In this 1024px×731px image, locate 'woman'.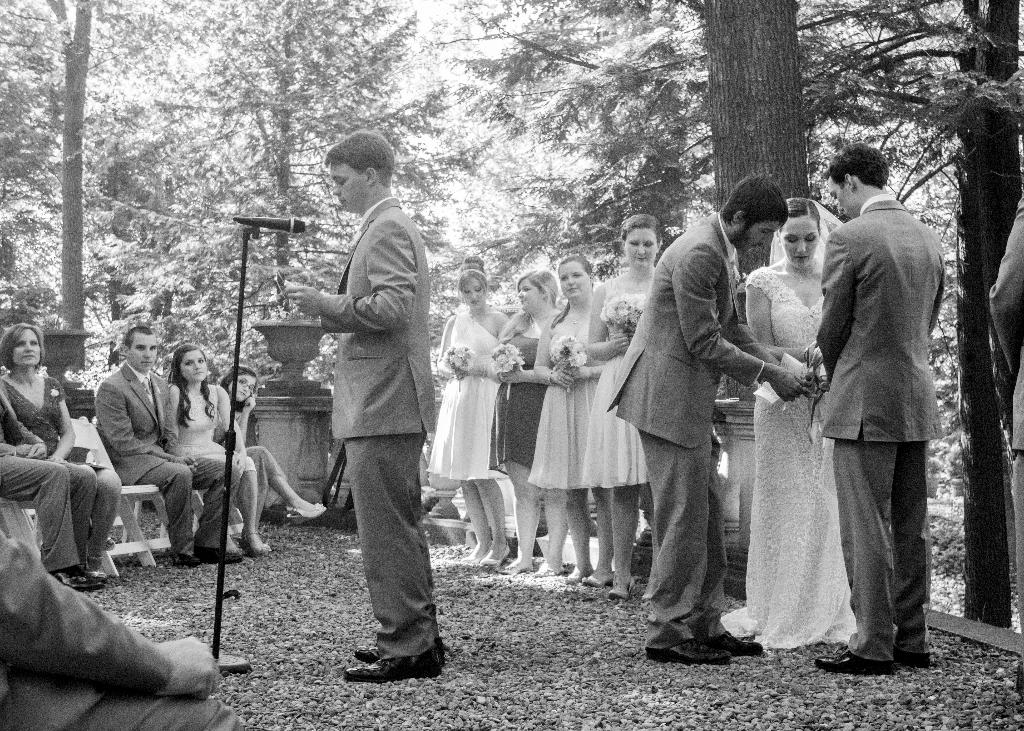
Bounding box: rect(428, 245, 516, 563).
